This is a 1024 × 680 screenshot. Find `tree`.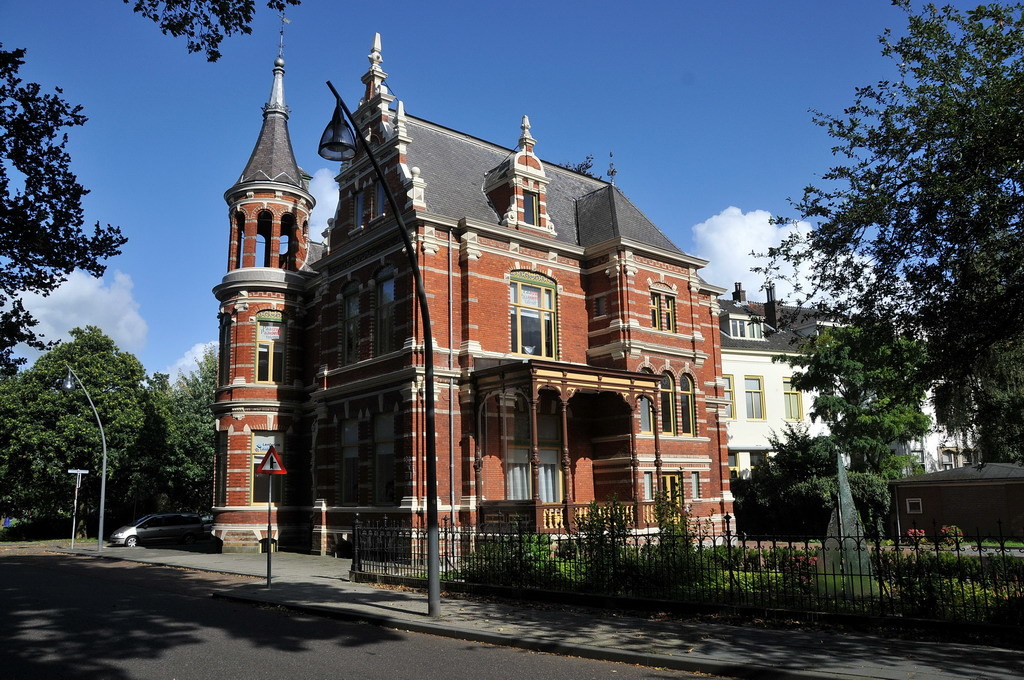
Bounding box: [x1=737, y1=414, x2=888, y2=544].
